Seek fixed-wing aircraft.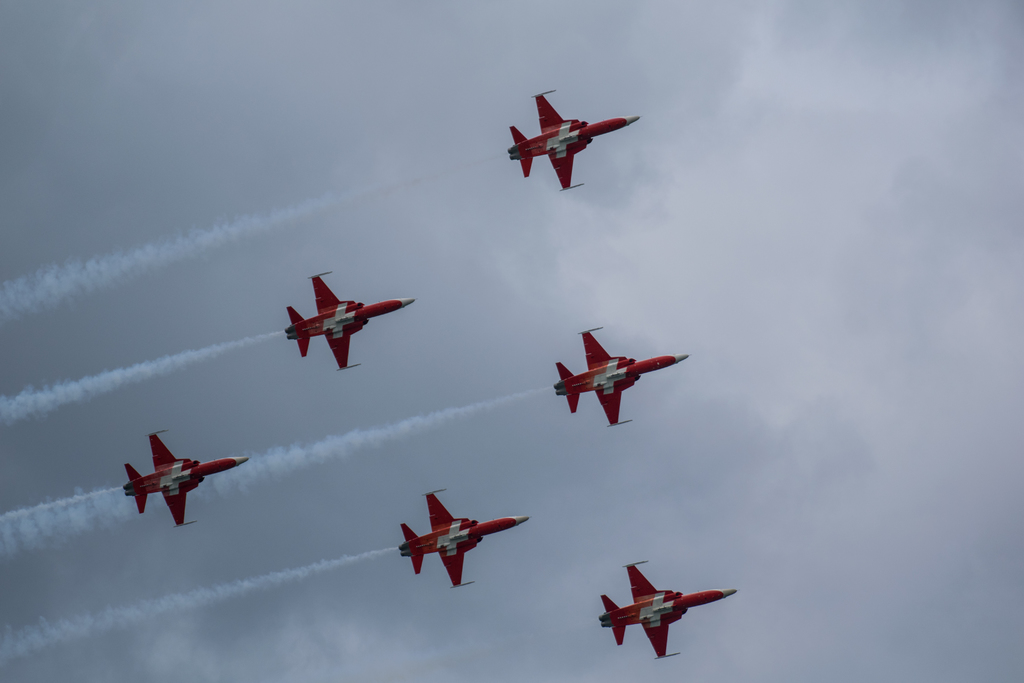
box=[396, 487, 527, 586].
